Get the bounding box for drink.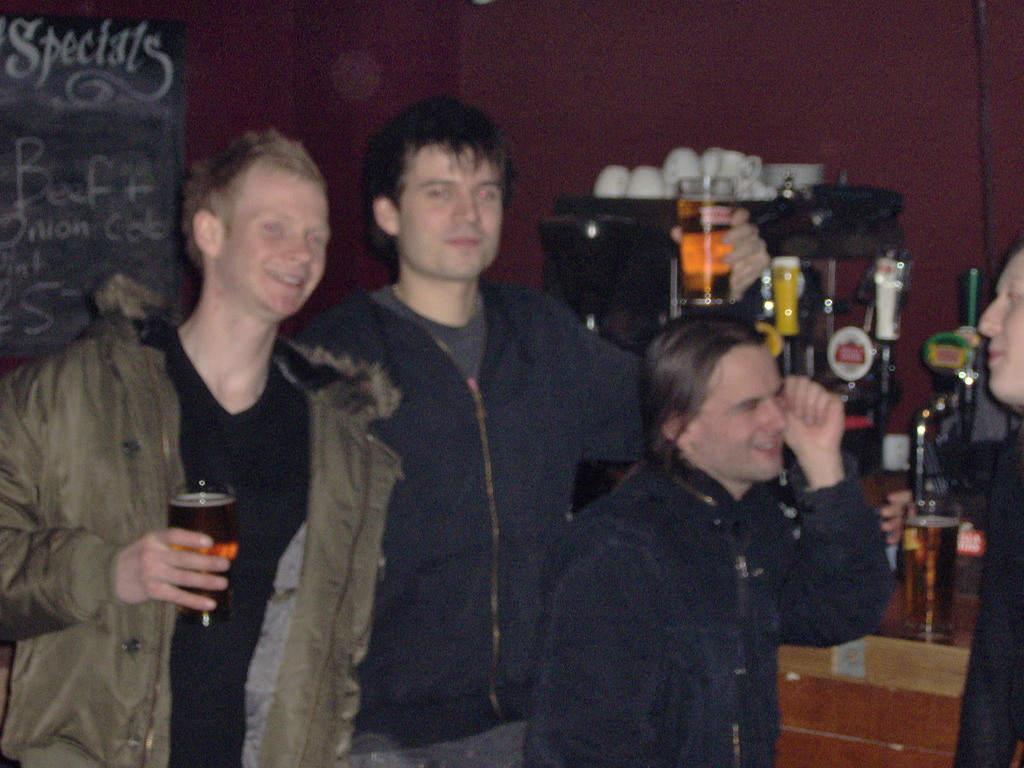
bbox=[674, 173, 731, 303].
